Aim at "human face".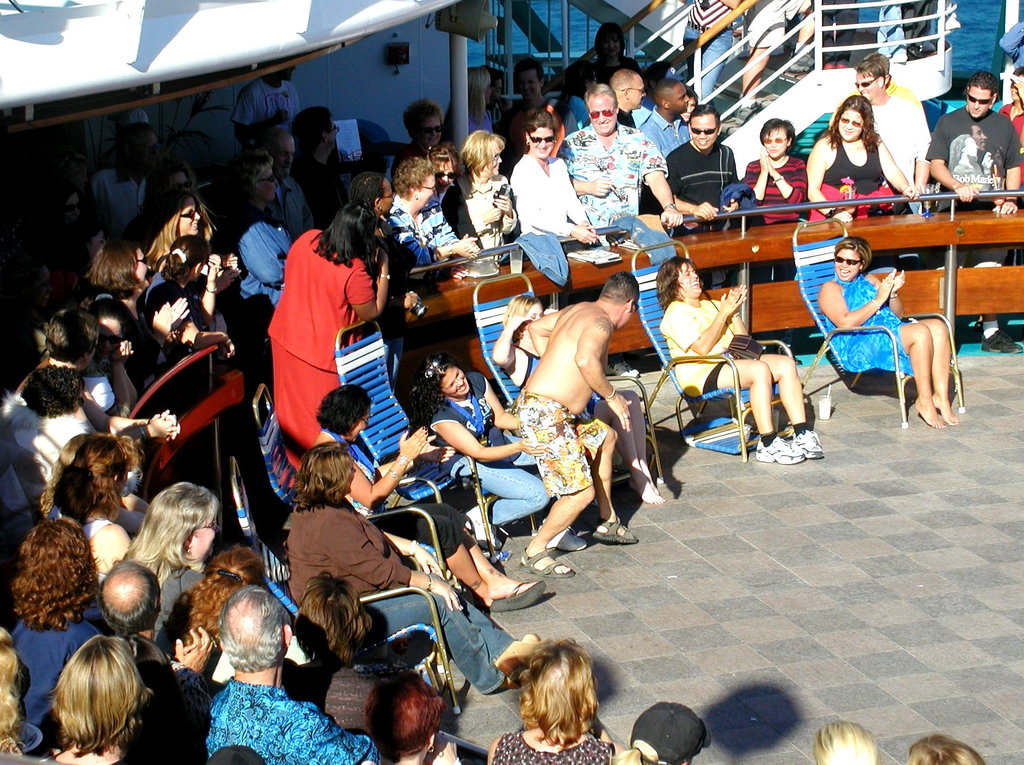
Aimed at box(435, 165, 455, 199).
